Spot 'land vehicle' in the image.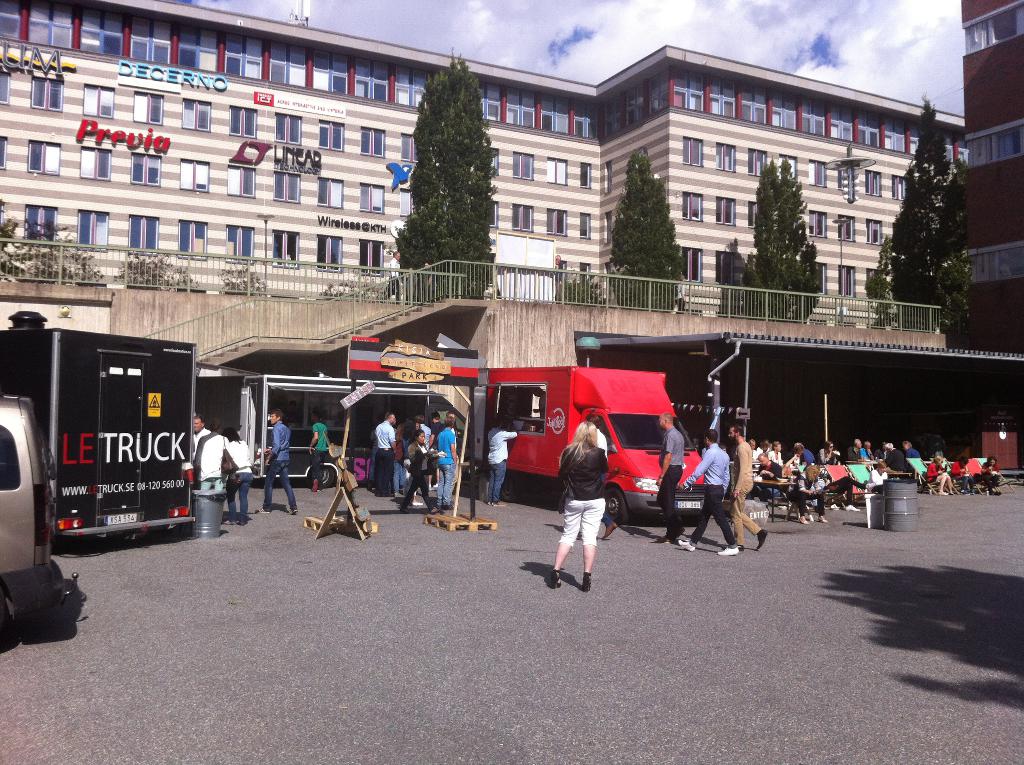
'land vehicle' found at [490,371,708,524].
